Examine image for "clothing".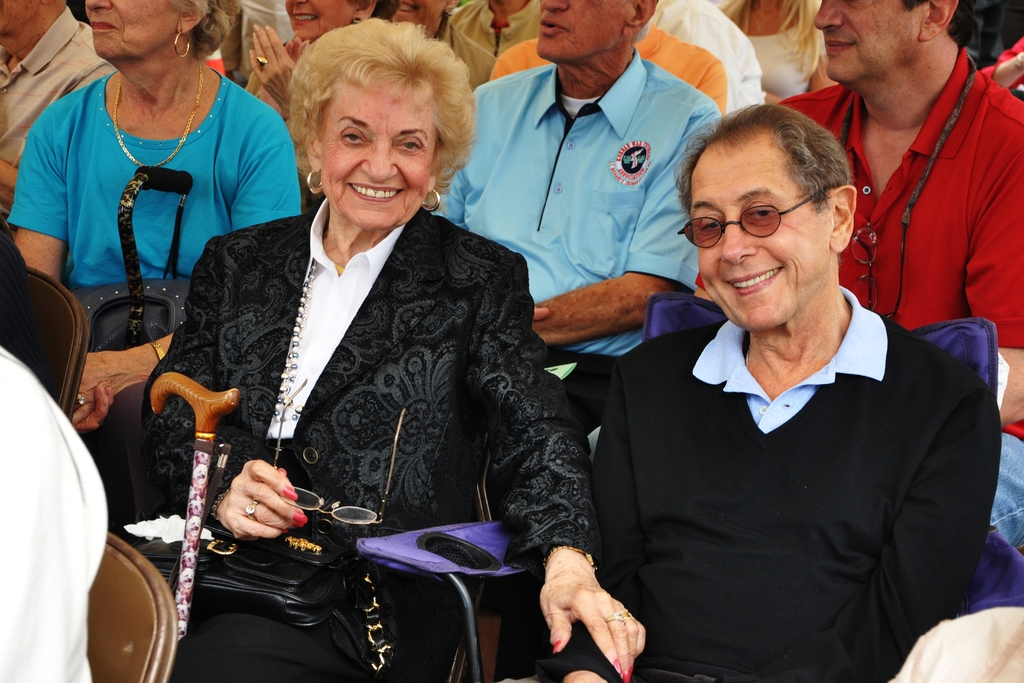
Examination result: l=434, t=53, r=717, b=427.
